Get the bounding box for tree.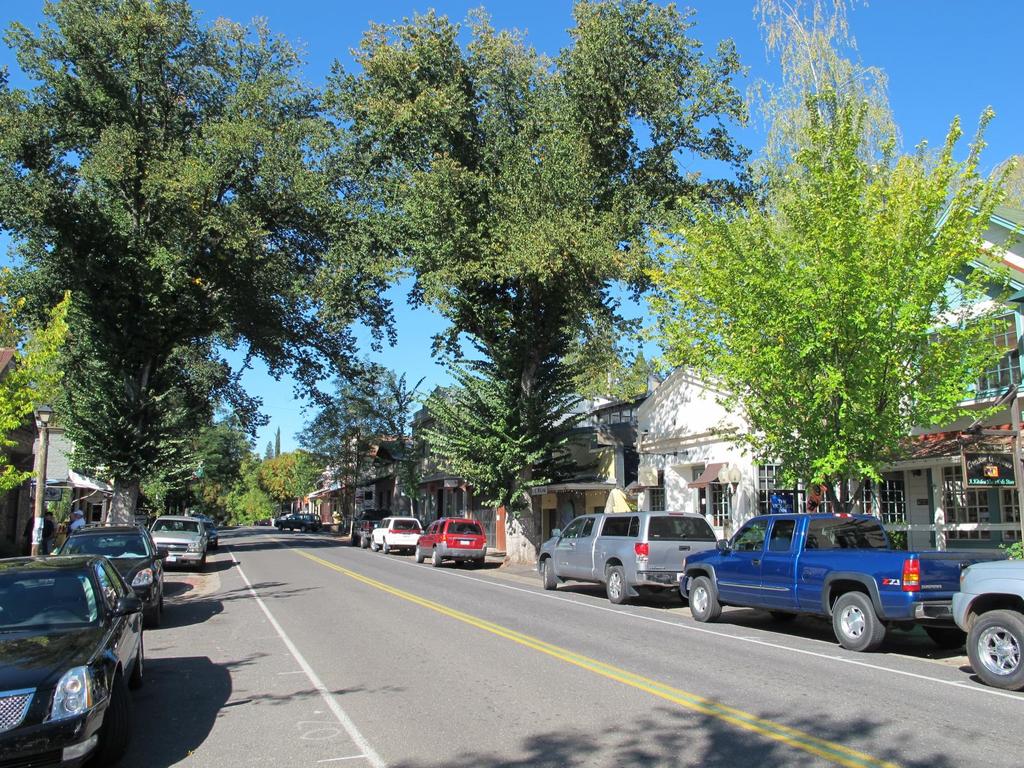
0, 0, 371, 575.
